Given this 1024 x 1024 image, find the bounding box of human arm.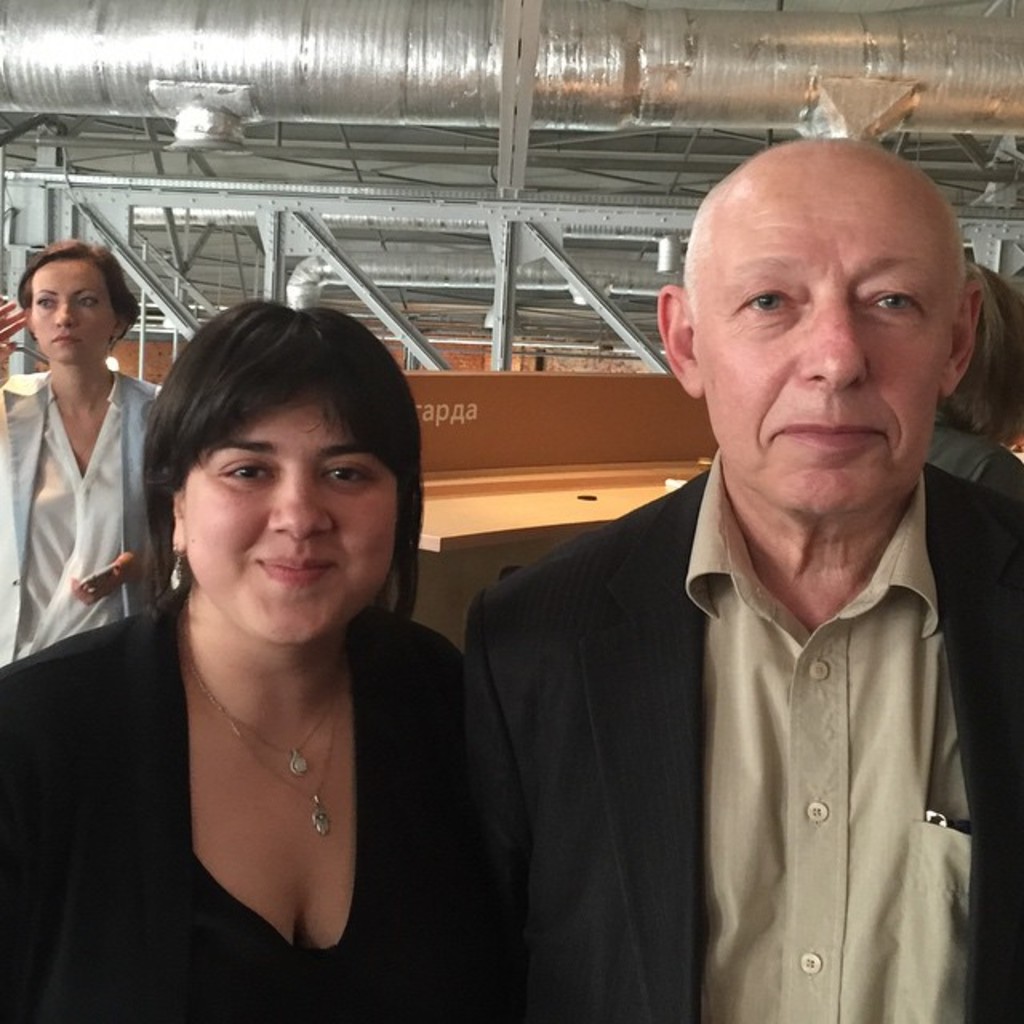
BBox(466, 590, 536, 928).
